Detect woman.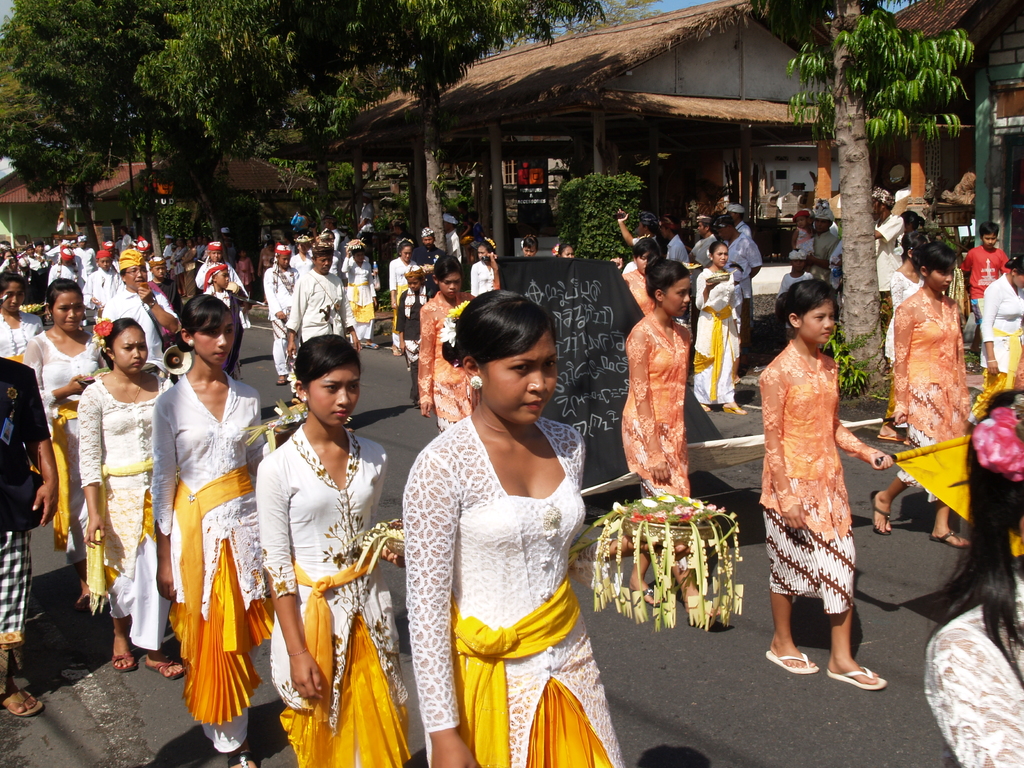
Detected at 980,250,1023,395.
